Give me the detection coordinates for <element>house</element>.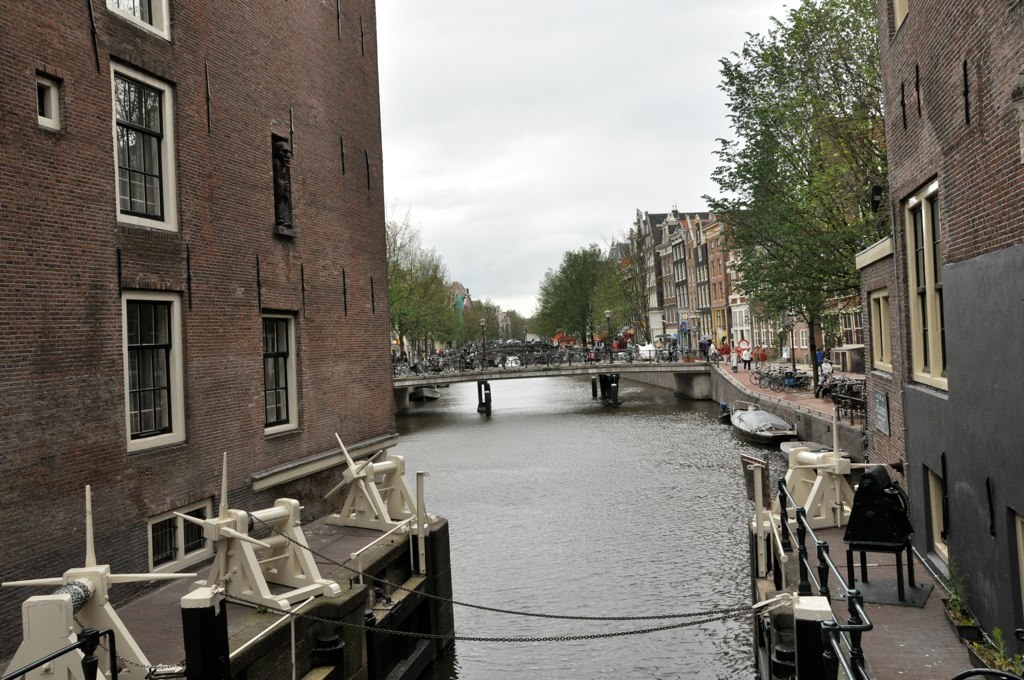
region(655, 212, 684, 345).
